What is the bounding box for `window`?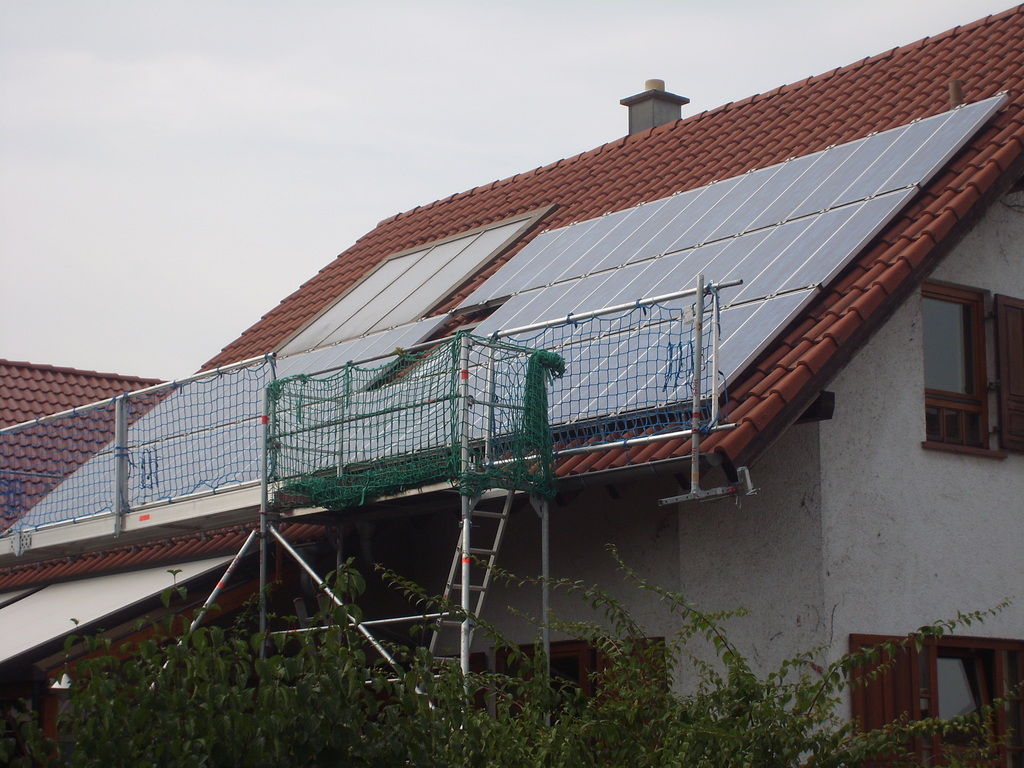
850,630,1023,767.
